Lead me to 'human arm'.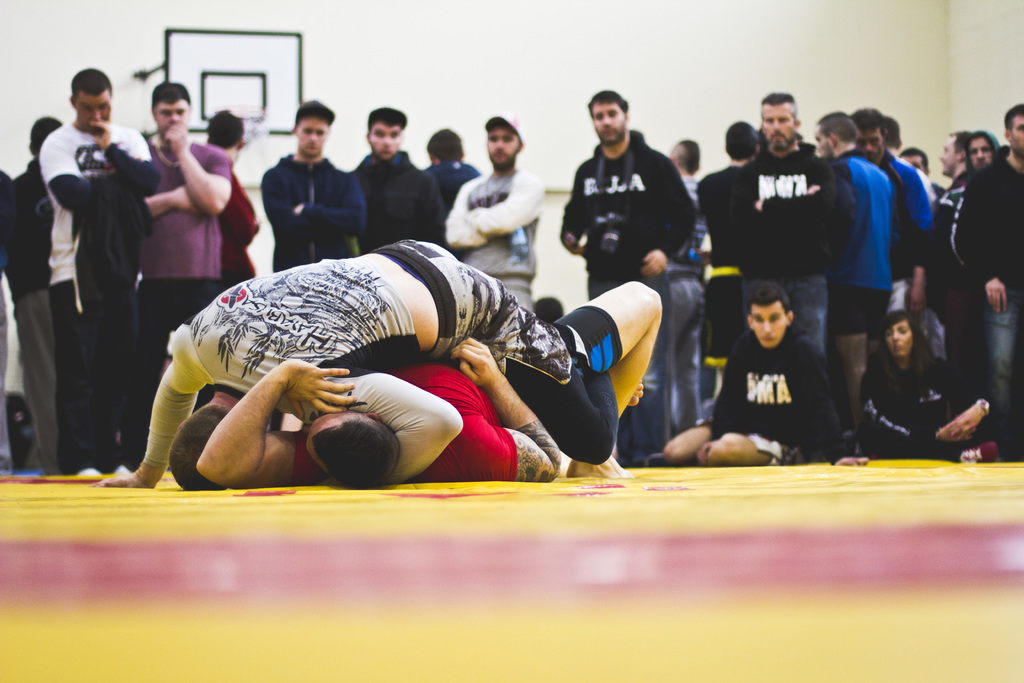
Lead to (left=436, top=184, right=493, bottom=250).
